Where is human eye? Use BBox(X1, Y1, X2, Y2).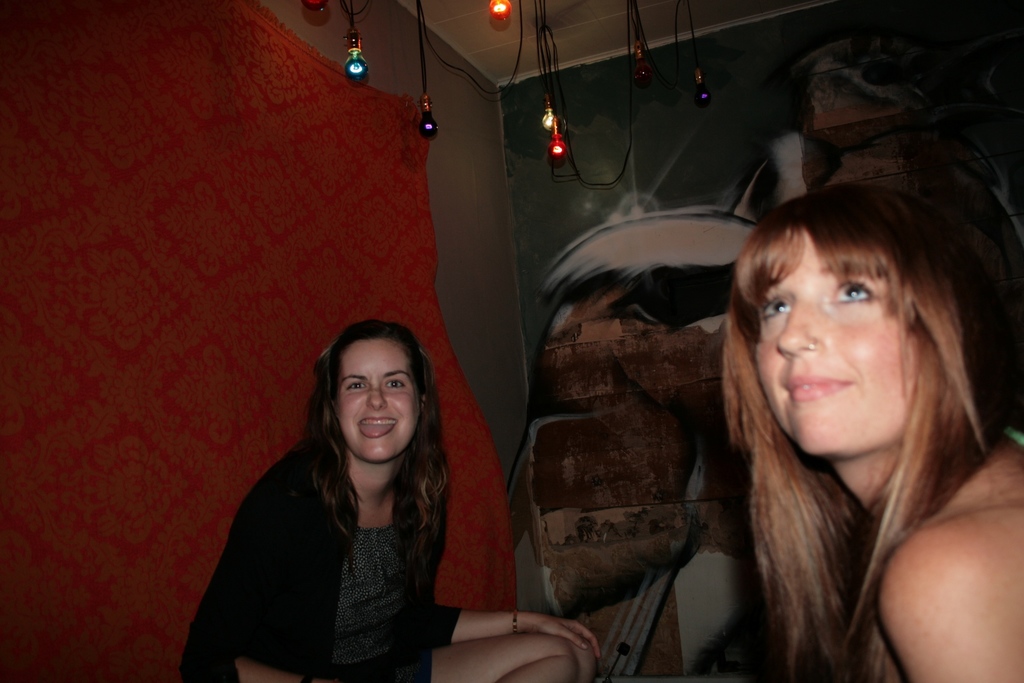
BBox(345, 377, 369, 391).
